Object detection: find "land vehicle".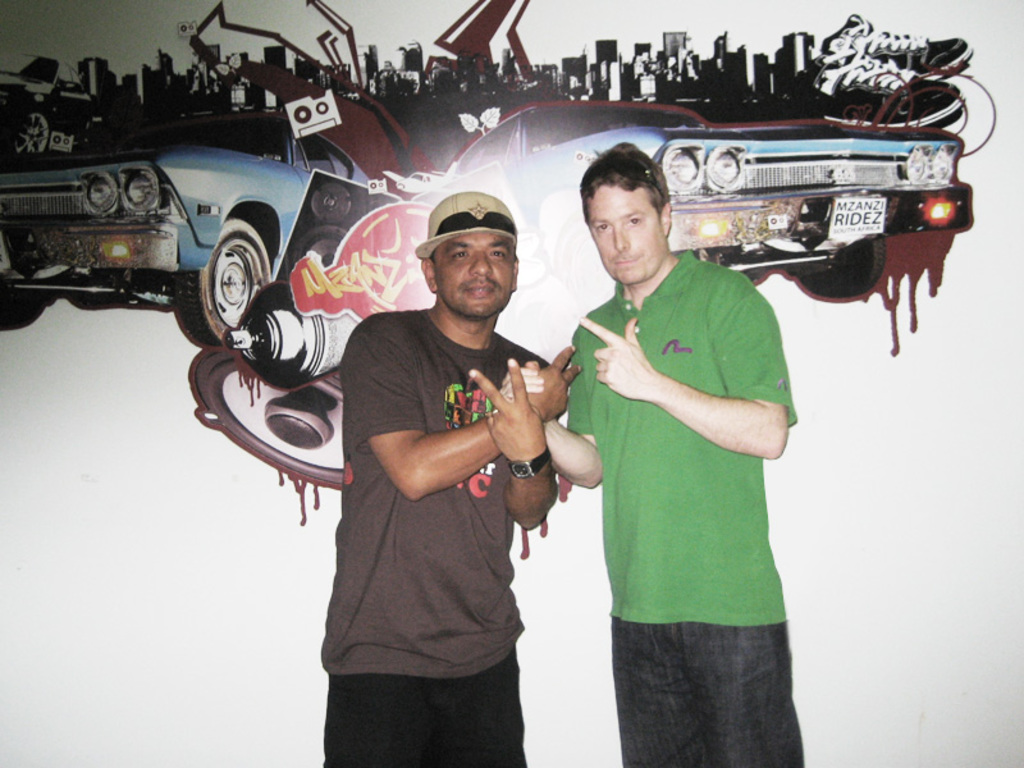
box=[0, 110, 406, 347].
